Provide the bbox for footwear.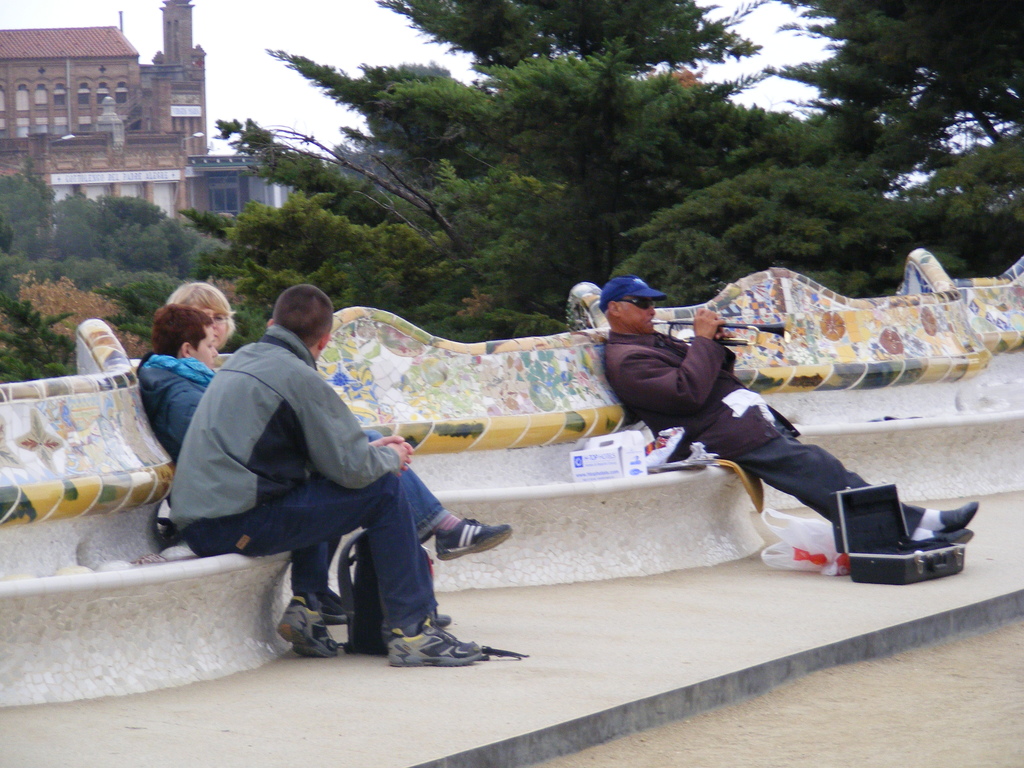
bbox=[275, 593, 337, 658].
